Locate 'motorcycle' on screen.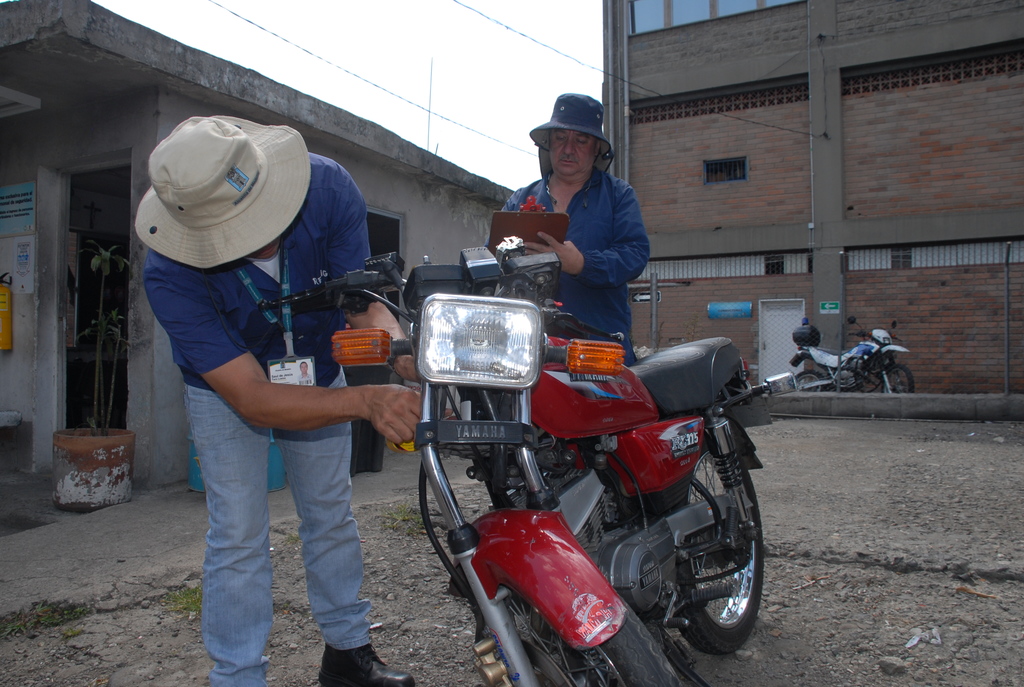
On screen at {"left": 788, "top": 313, "right": 917, "bottom": 396}.
